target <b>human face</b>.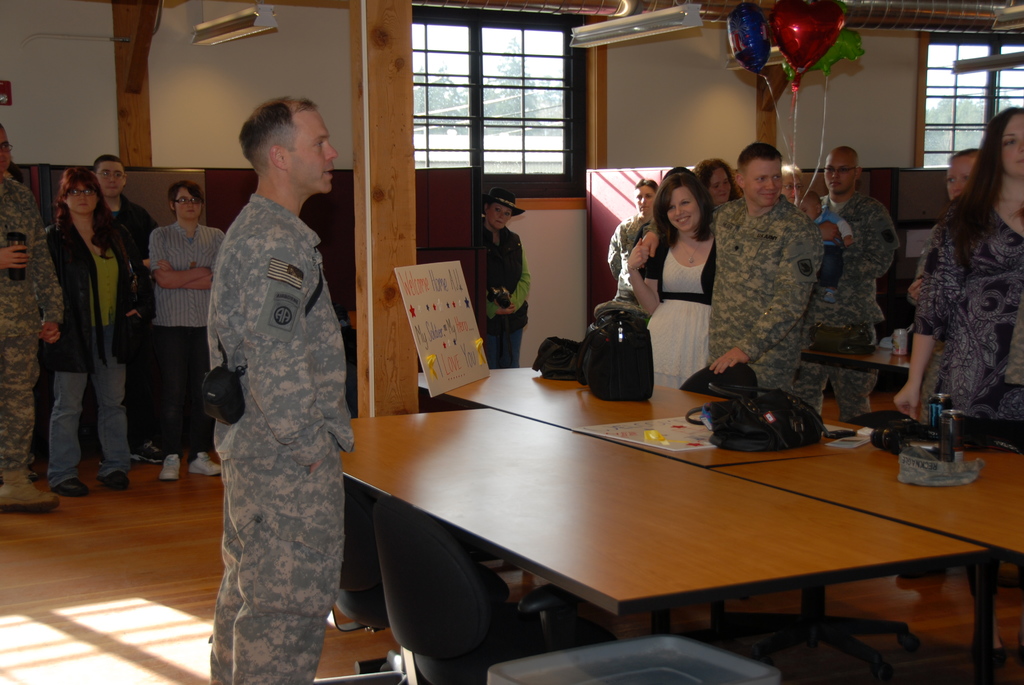
Target region: (636,182,653,212).
